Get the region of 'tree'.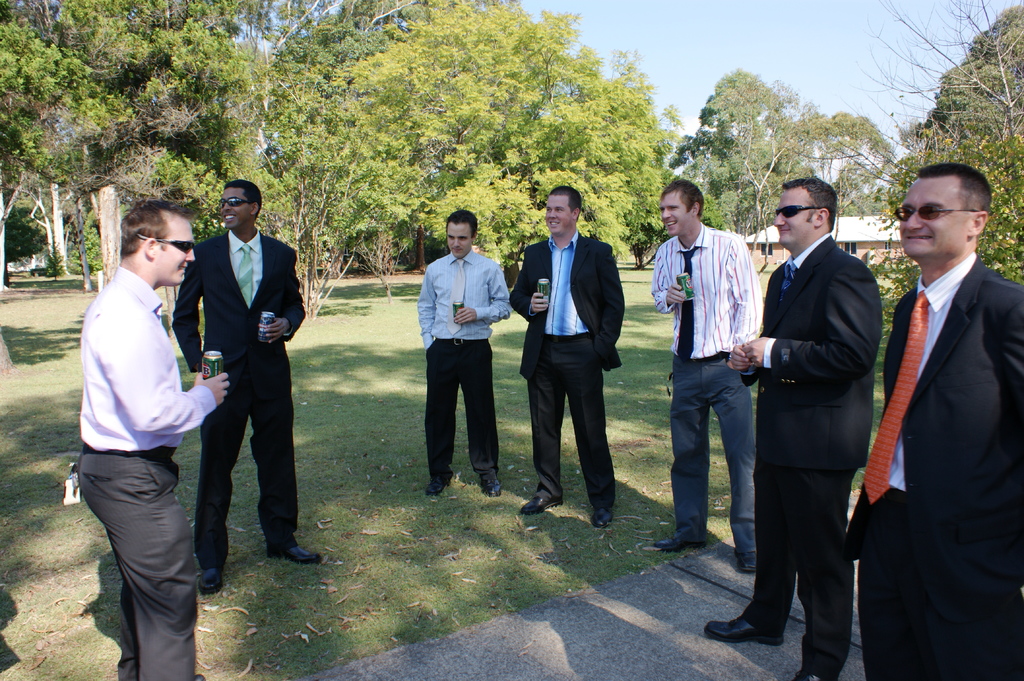
bbox=(266, 0, 661, 286).
